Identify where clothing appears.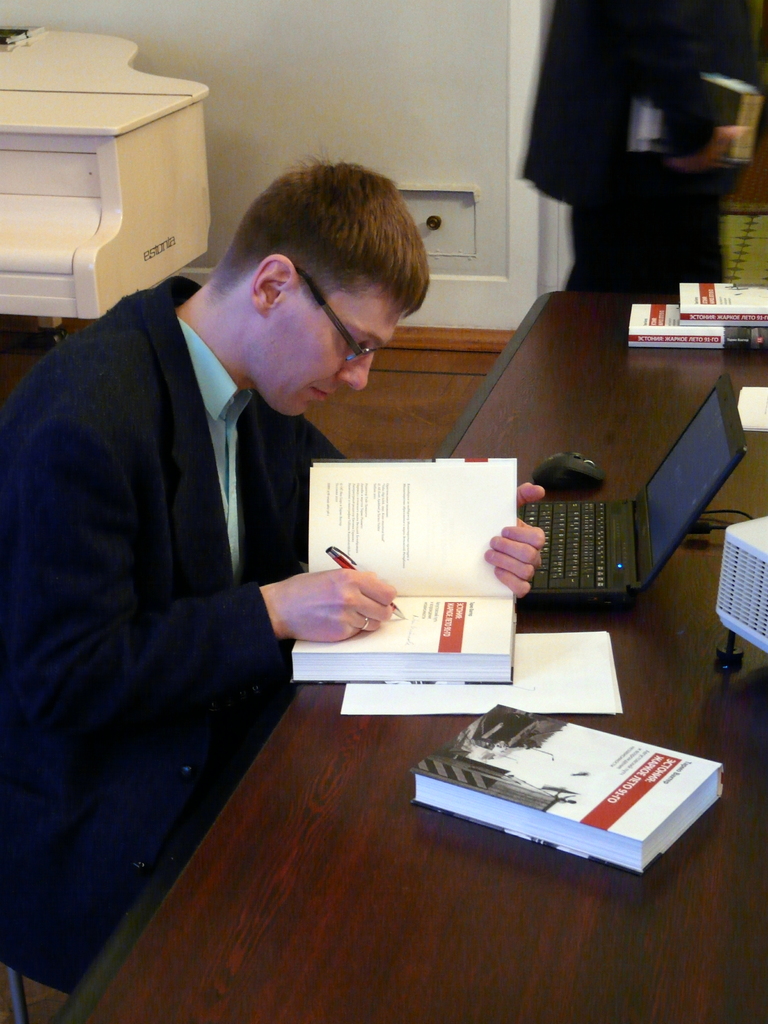
Appears at select_region(12, 218, 369, 948).
